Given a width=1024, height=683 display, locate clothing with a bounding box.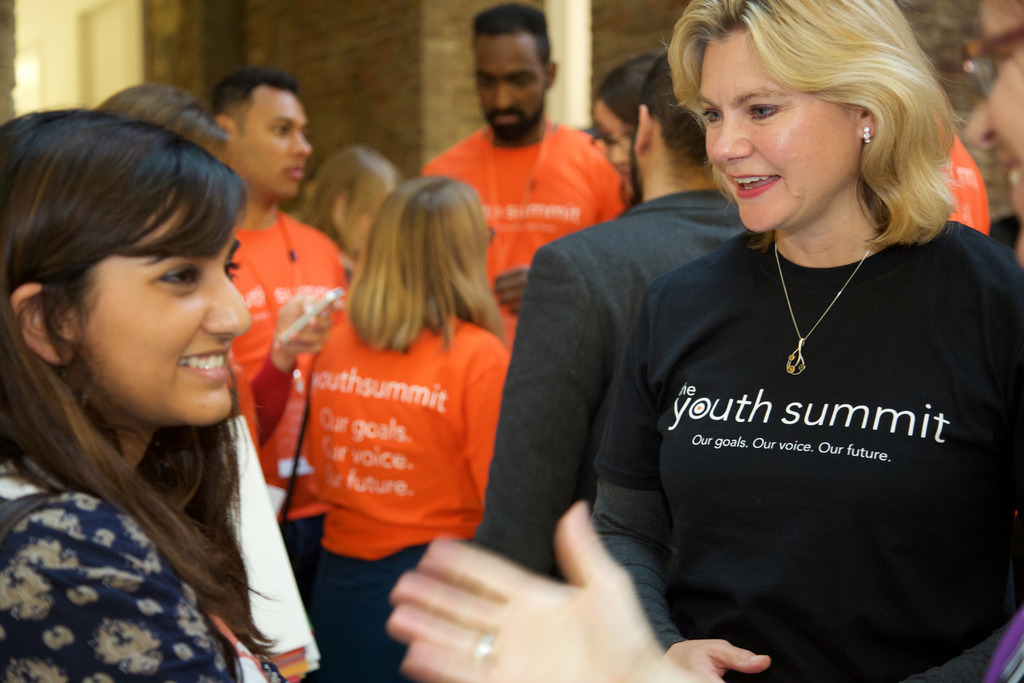
Located: x1=304, y1=310, x2=511, y2=682.
